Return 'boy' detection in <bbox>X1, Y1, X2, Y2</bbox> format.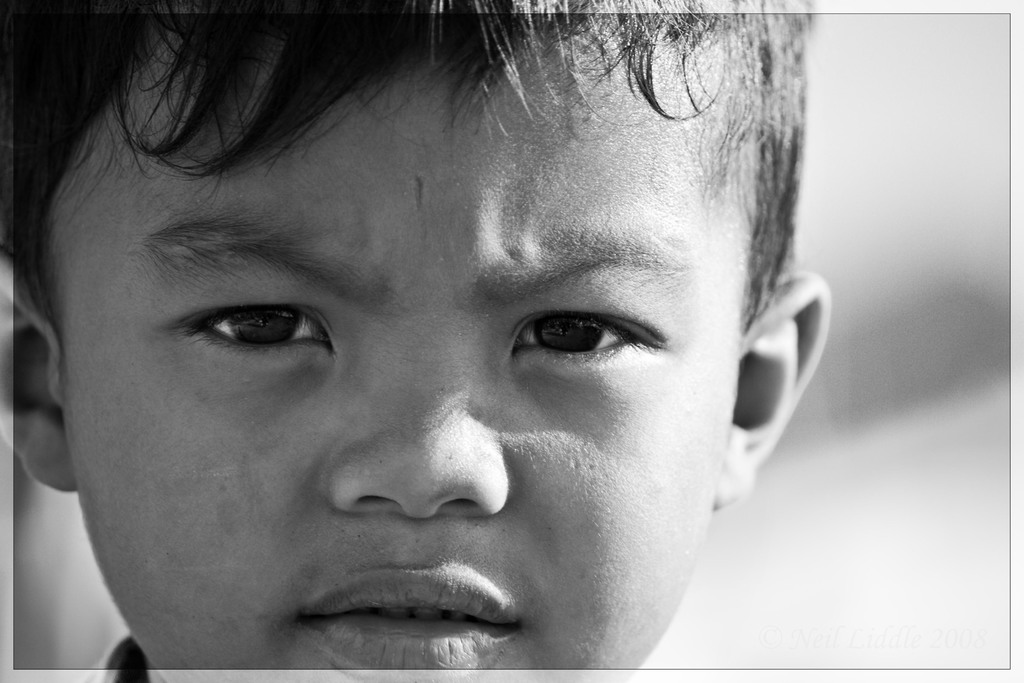
<bbox>0, 17, 939, 676</bbox>.
